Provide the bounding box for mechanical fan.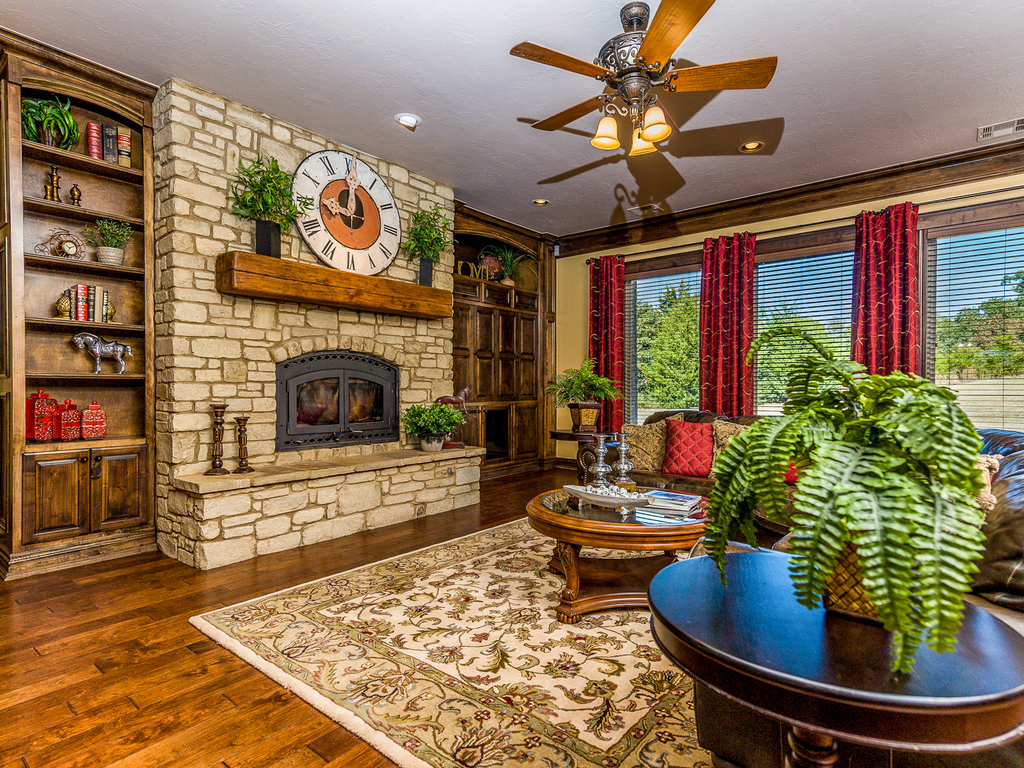
rect(509, 0, 776, 157).
